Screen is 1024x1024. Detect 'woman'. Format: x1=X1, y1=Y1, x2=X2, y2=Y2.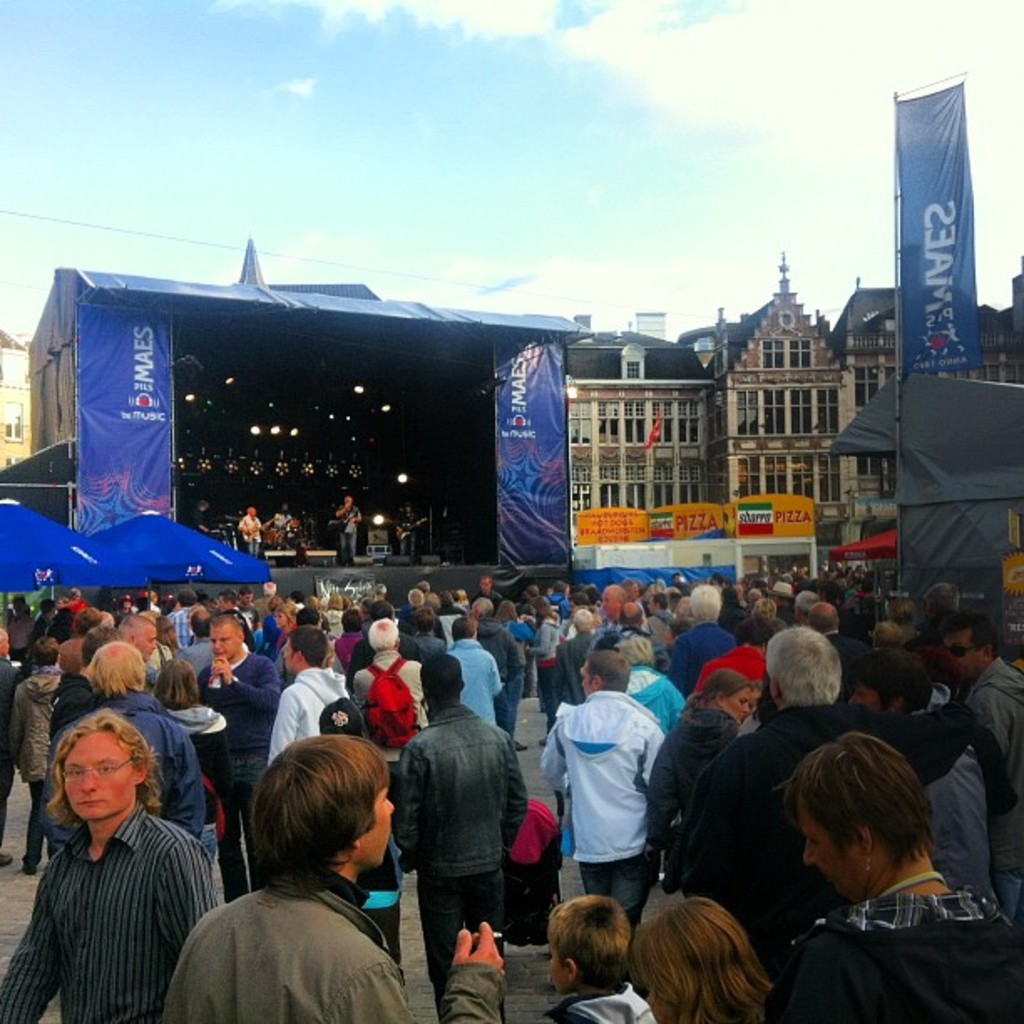
x1=740, y1=714, x2=994, y2=1001.
